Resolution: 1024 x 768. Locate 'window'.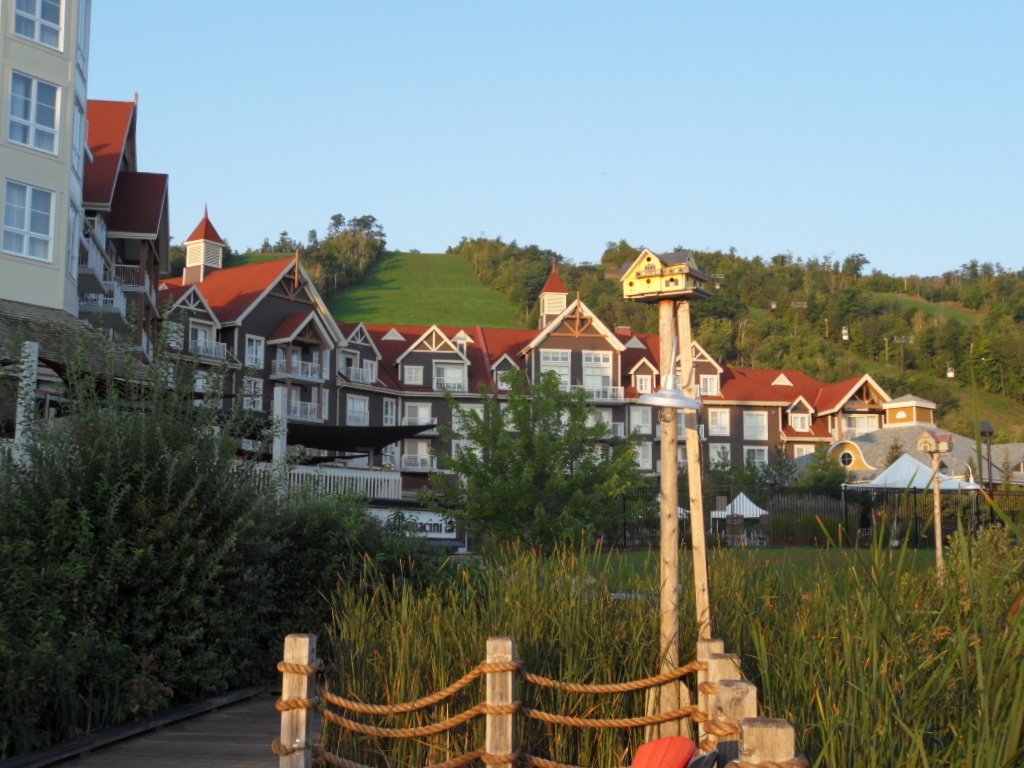
select_region(633, 439, 649, 470).
